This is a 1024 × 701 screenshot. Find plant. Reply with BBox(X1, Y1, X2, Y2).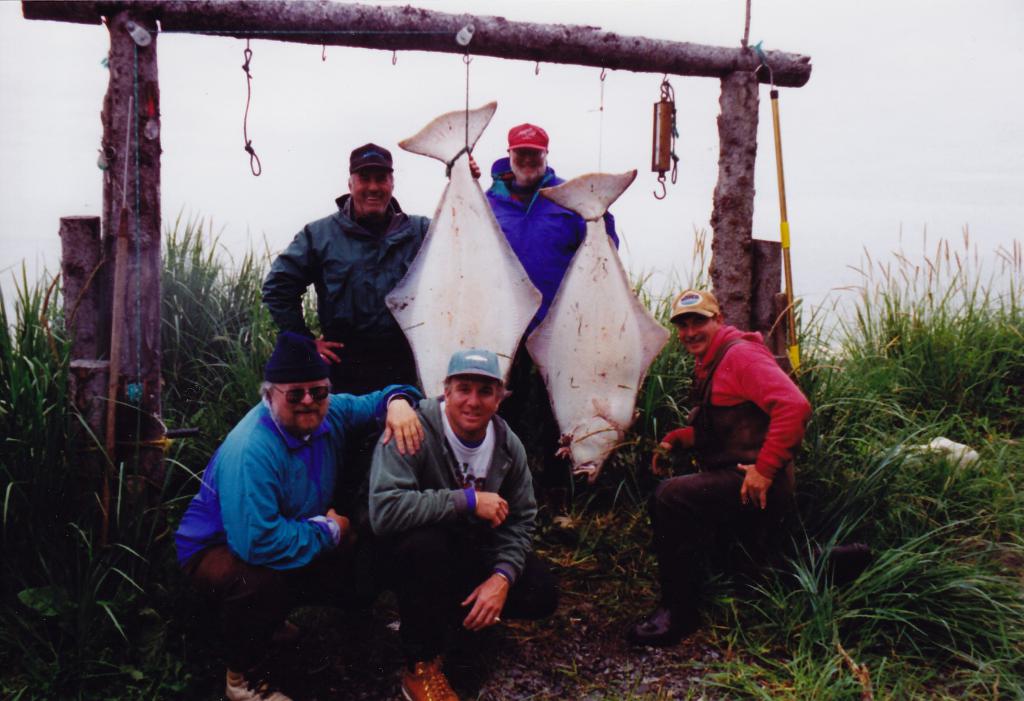
BBox(205, 219, 365, 403).
